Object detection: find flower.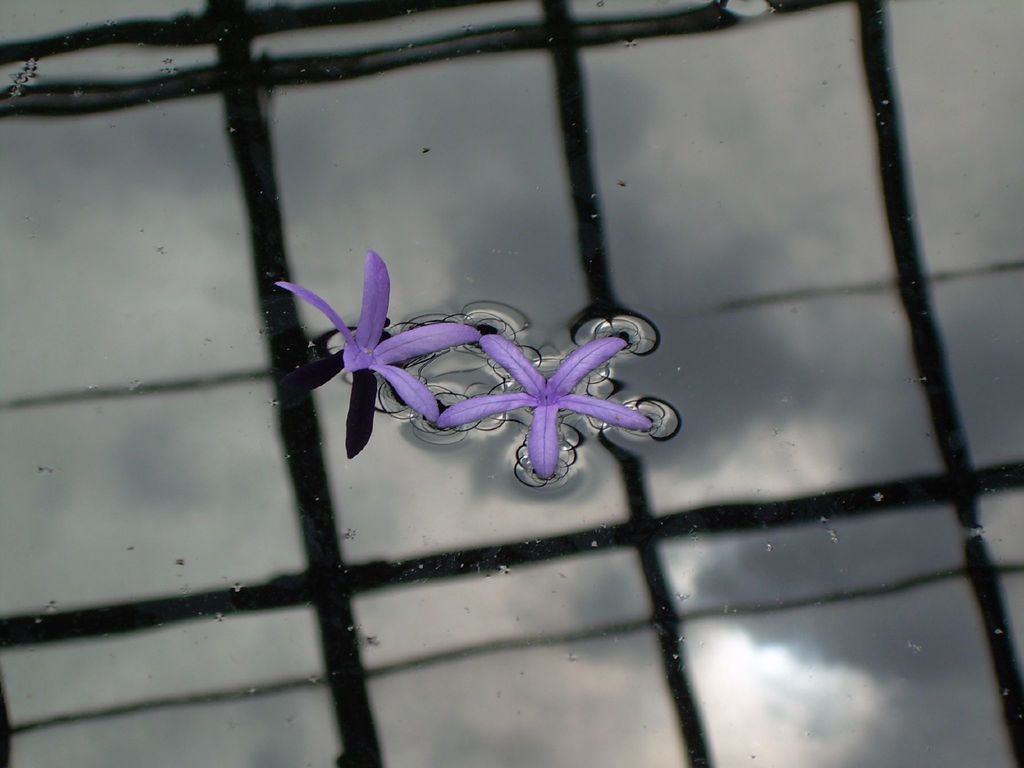
437, 331, 654, 481.
